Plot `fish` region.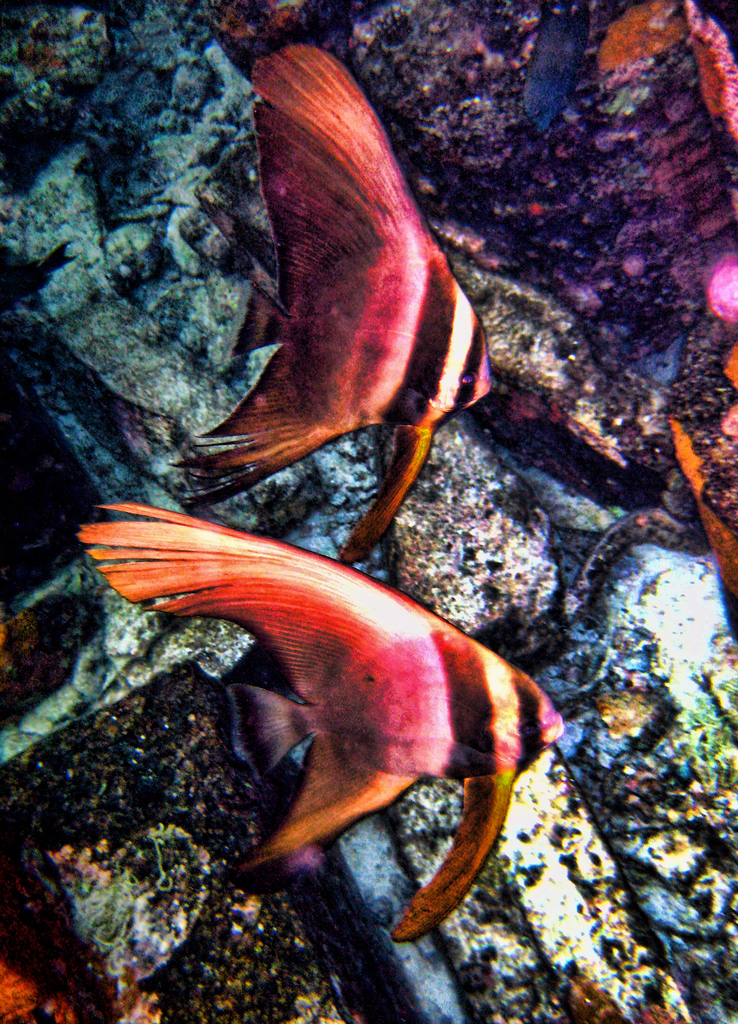
Plotted at bbox=(175, 53, 495, 580).
